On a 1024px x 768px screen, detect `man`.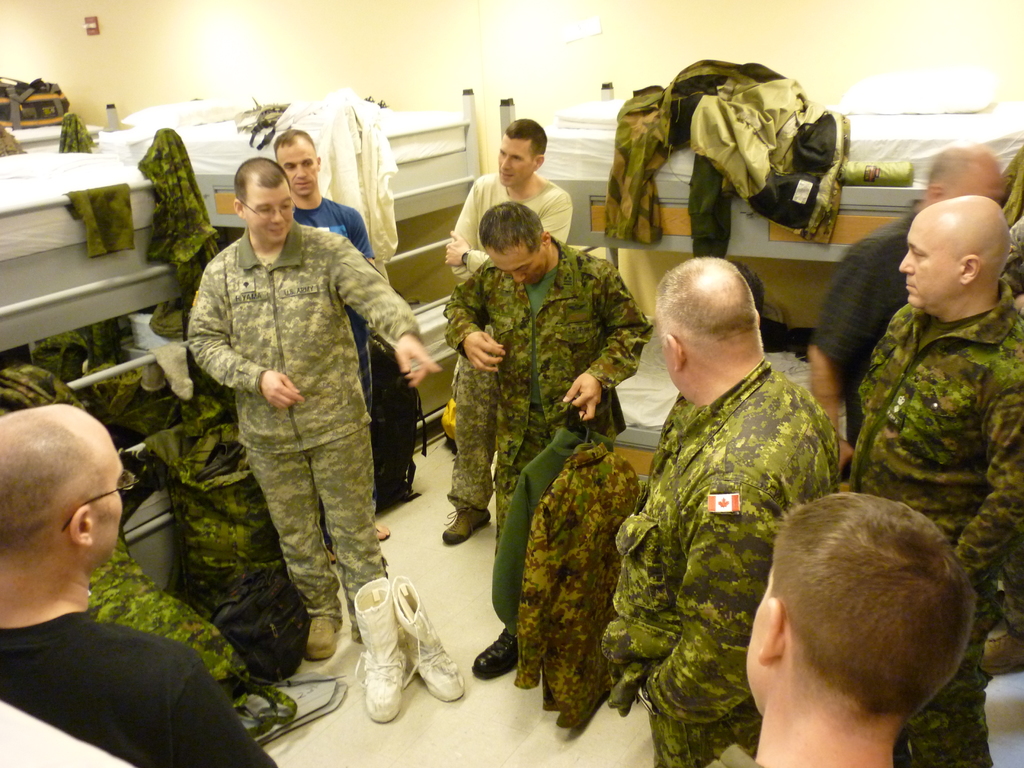
(267, 128, 396, 550).
